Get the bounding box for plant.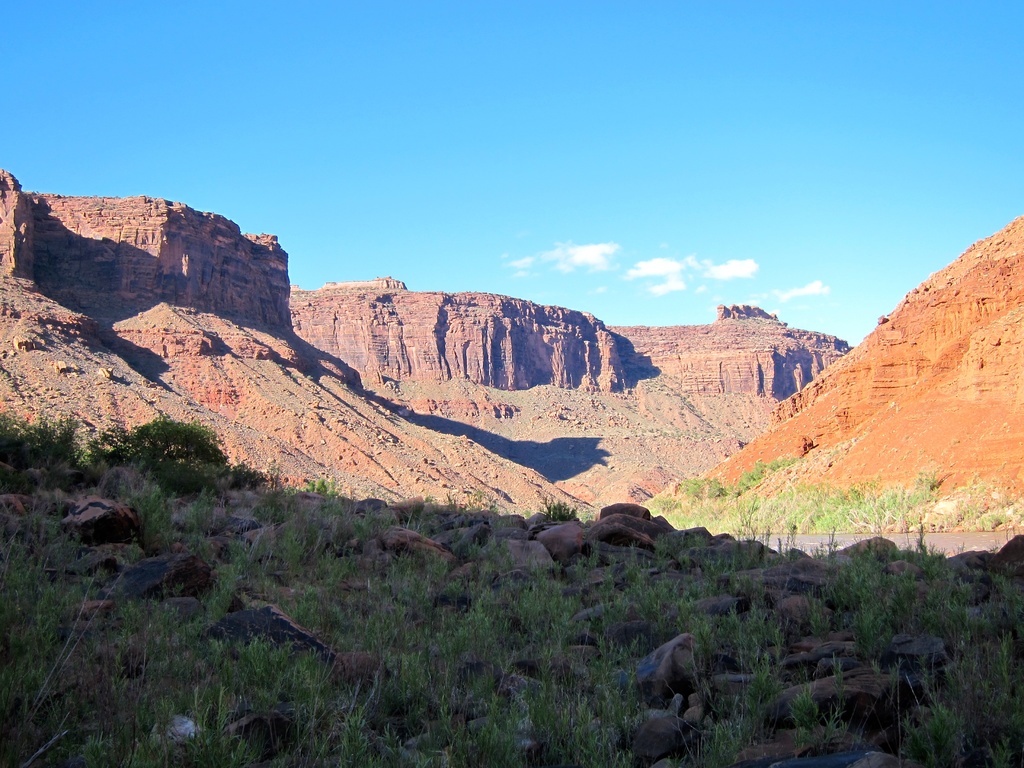
bbox(366, 653, 424, 706).
